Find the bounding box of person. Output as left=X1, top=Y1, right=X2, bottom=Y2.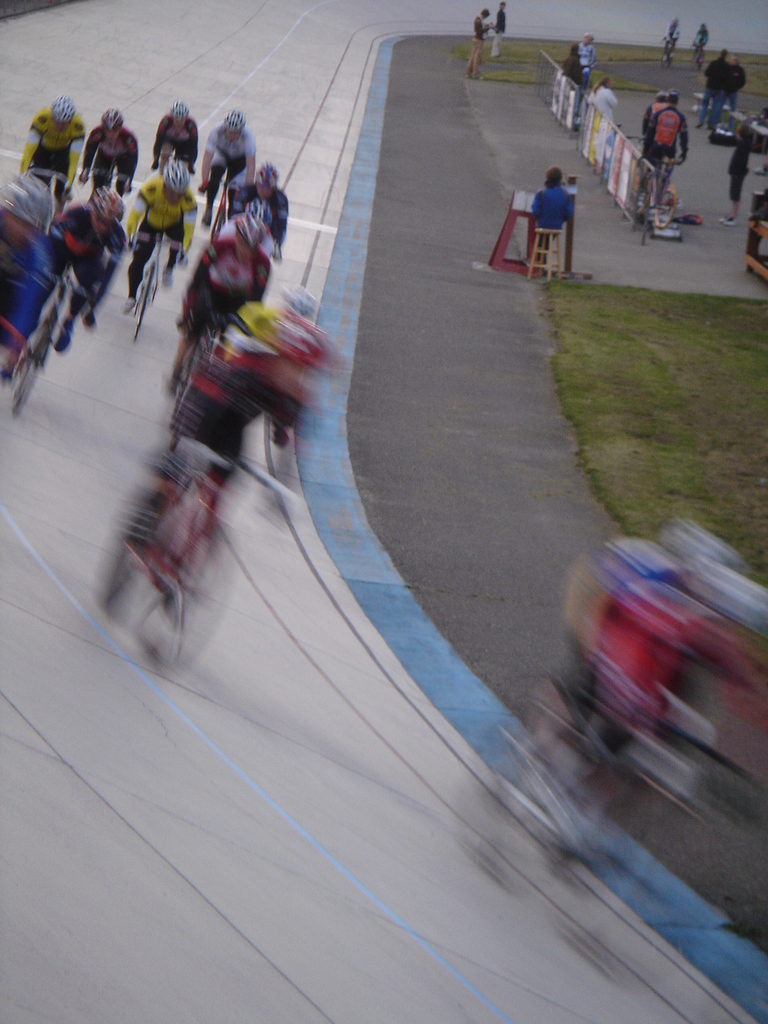
left=658, top=17, right=678, bottom=68.
